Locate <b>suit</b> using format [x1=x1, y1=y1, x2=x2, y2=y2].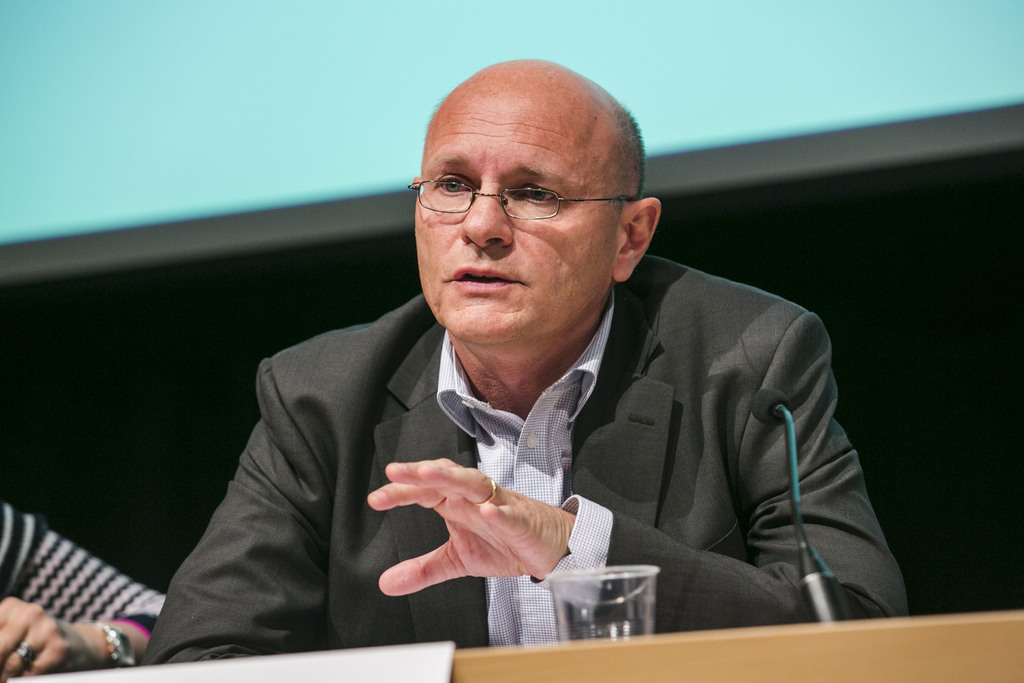
[x1=181, y1=140, x2=904, y2=655].
